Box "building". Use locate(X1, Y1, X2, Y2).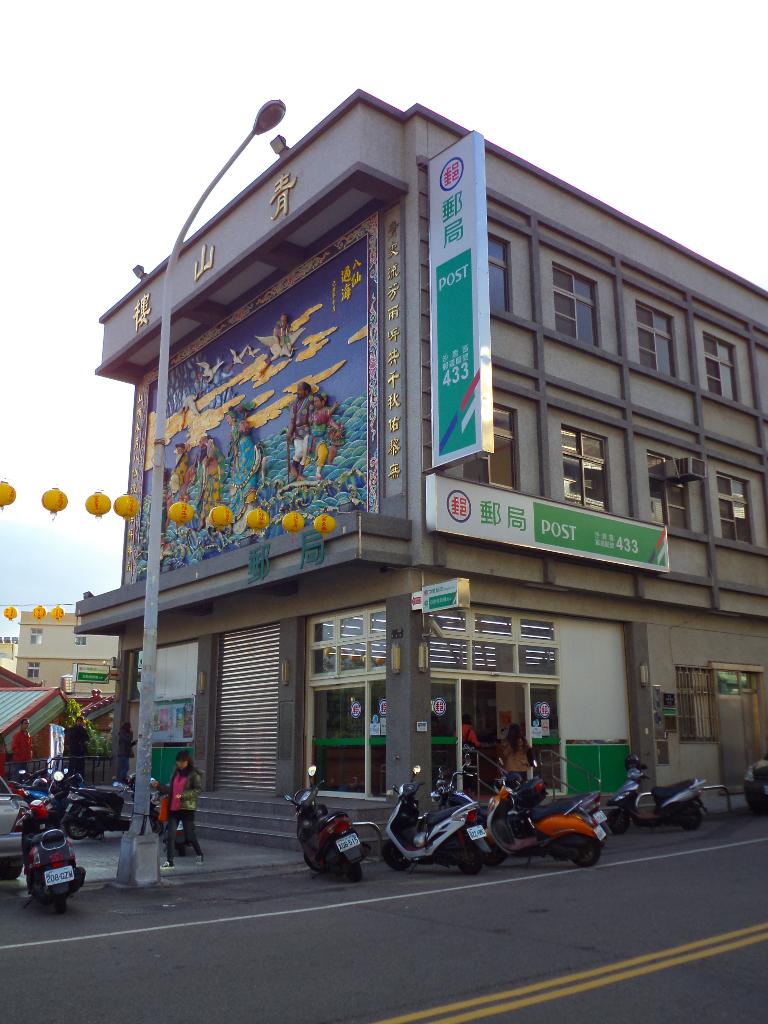
locate(91, 89, 767, 860).
